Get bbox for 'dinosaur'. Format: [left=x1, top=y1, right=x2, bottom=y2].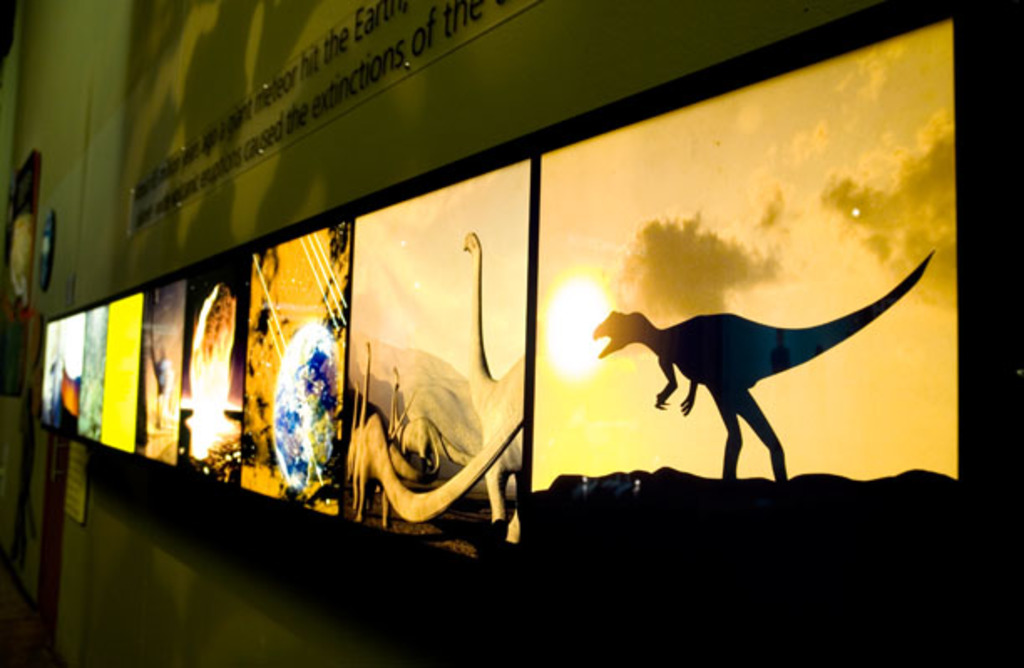
[left=393, top=367, right=453, bottom=477].
